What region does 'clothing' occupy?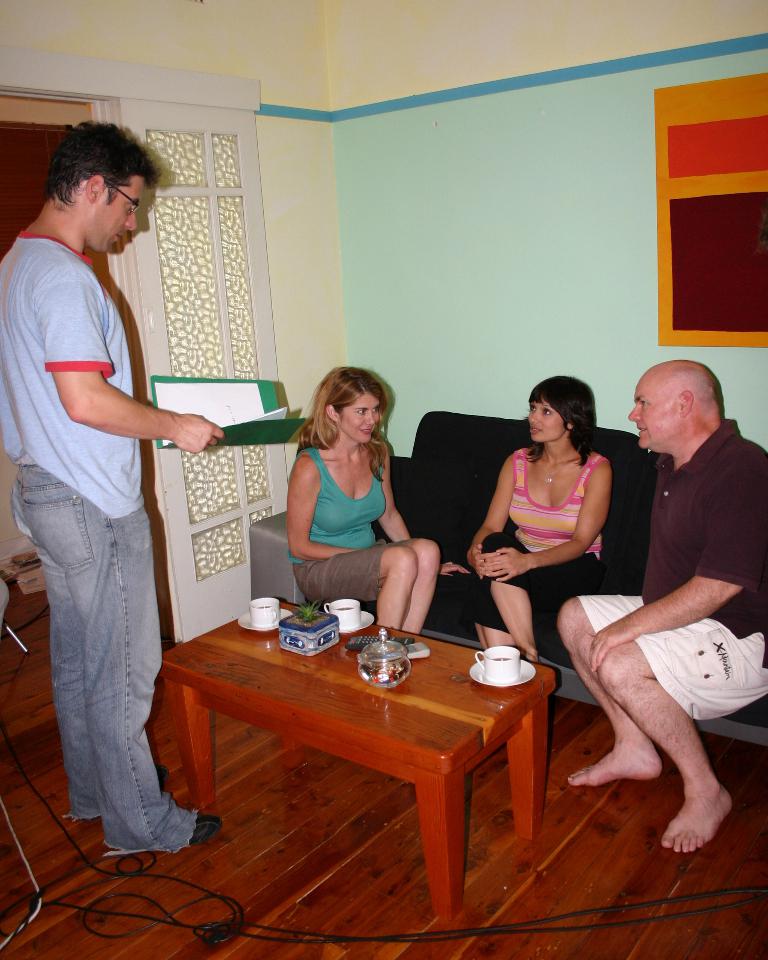
x1=285, y1=442, x2=397, y2=617.
